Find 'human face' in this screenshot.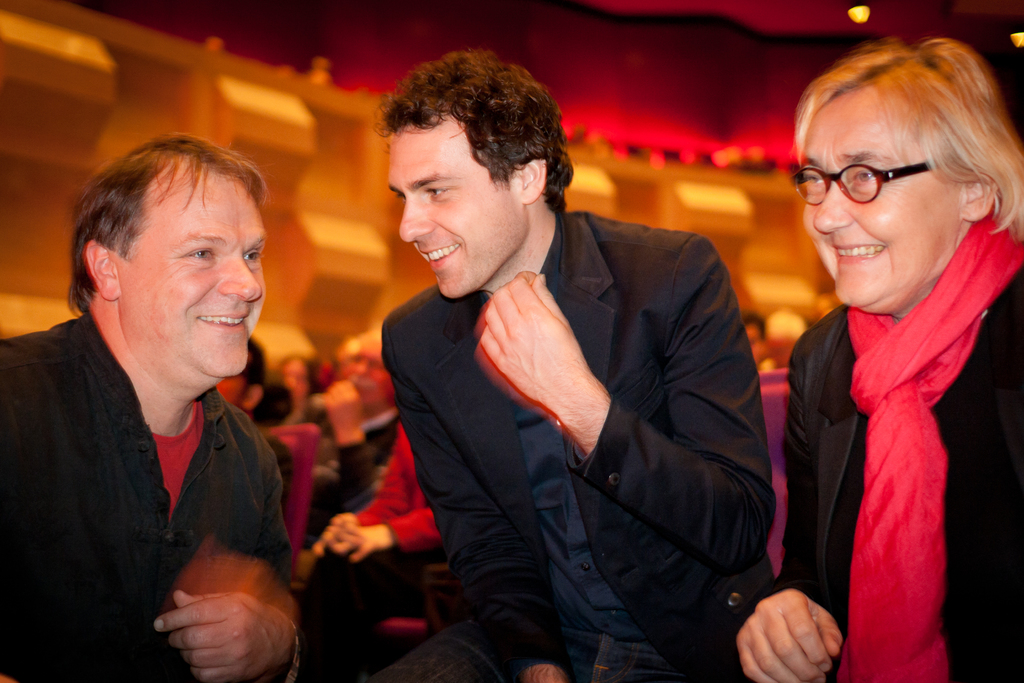
The bounding box for 'human face' is [348,338,395,406].
